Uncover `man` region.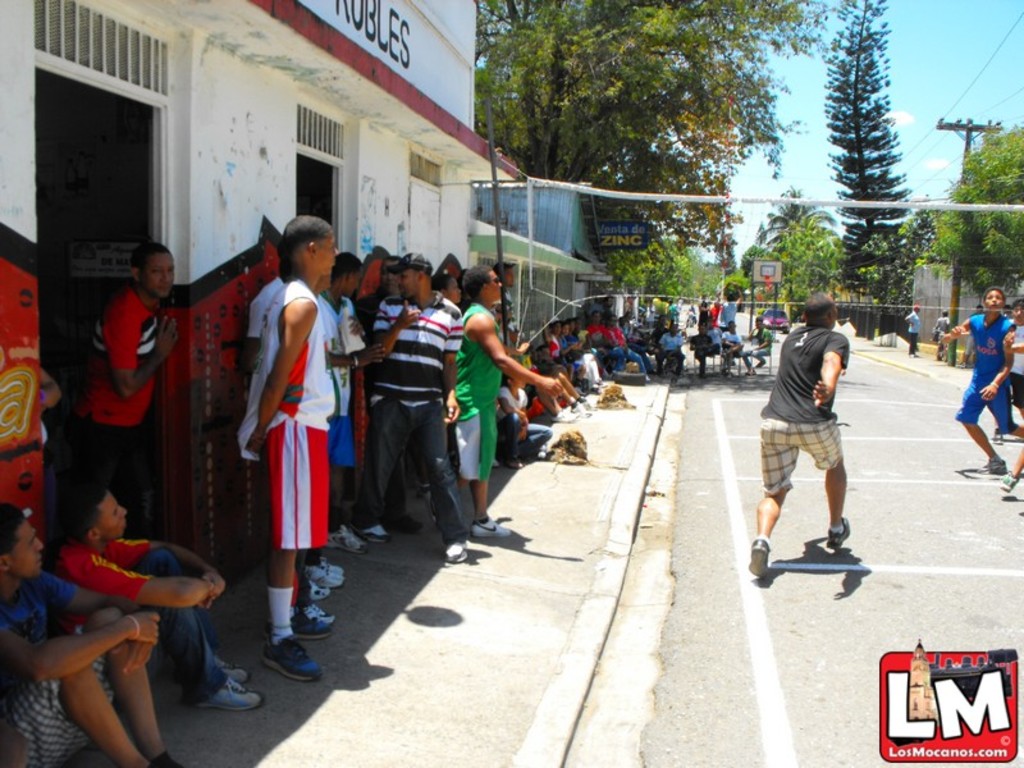
Uncovered: l=710, t=300, r=724, b=323.
